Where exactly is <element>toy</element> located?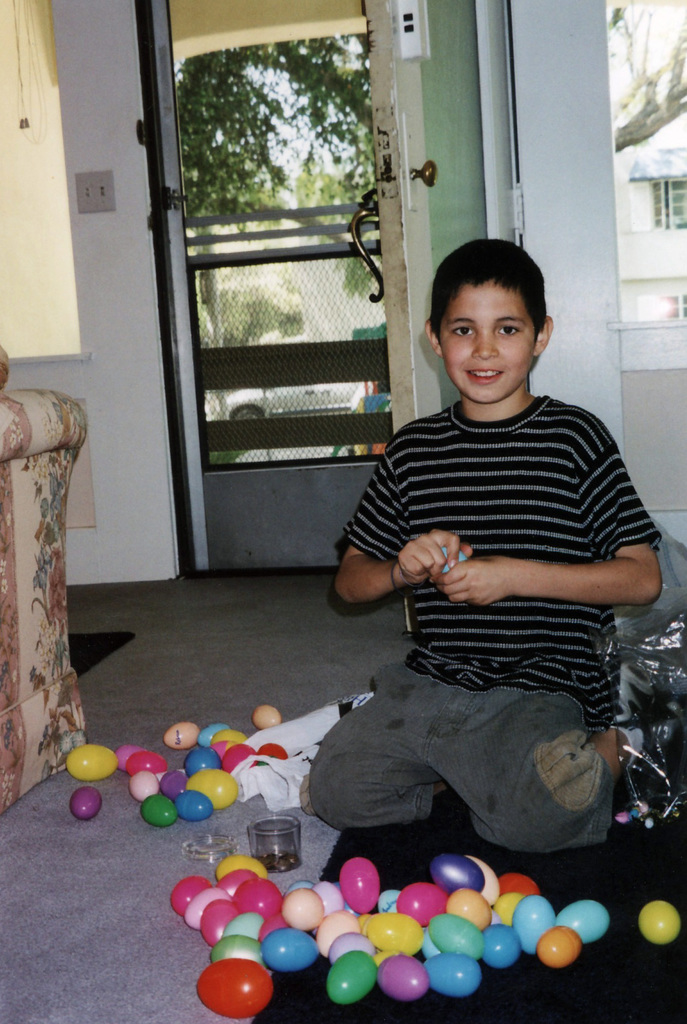
Its bounding box is <bbox>363, 917, 425, 957</bbox>.
